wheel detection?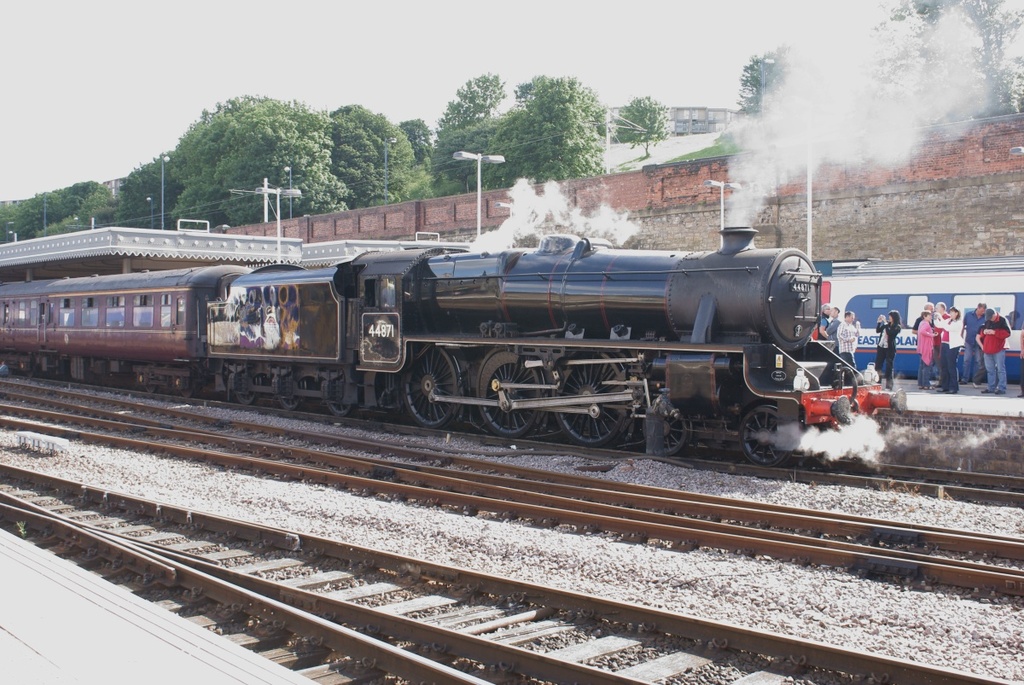
(x1=225, y1=372, x2=266, y2=403)
